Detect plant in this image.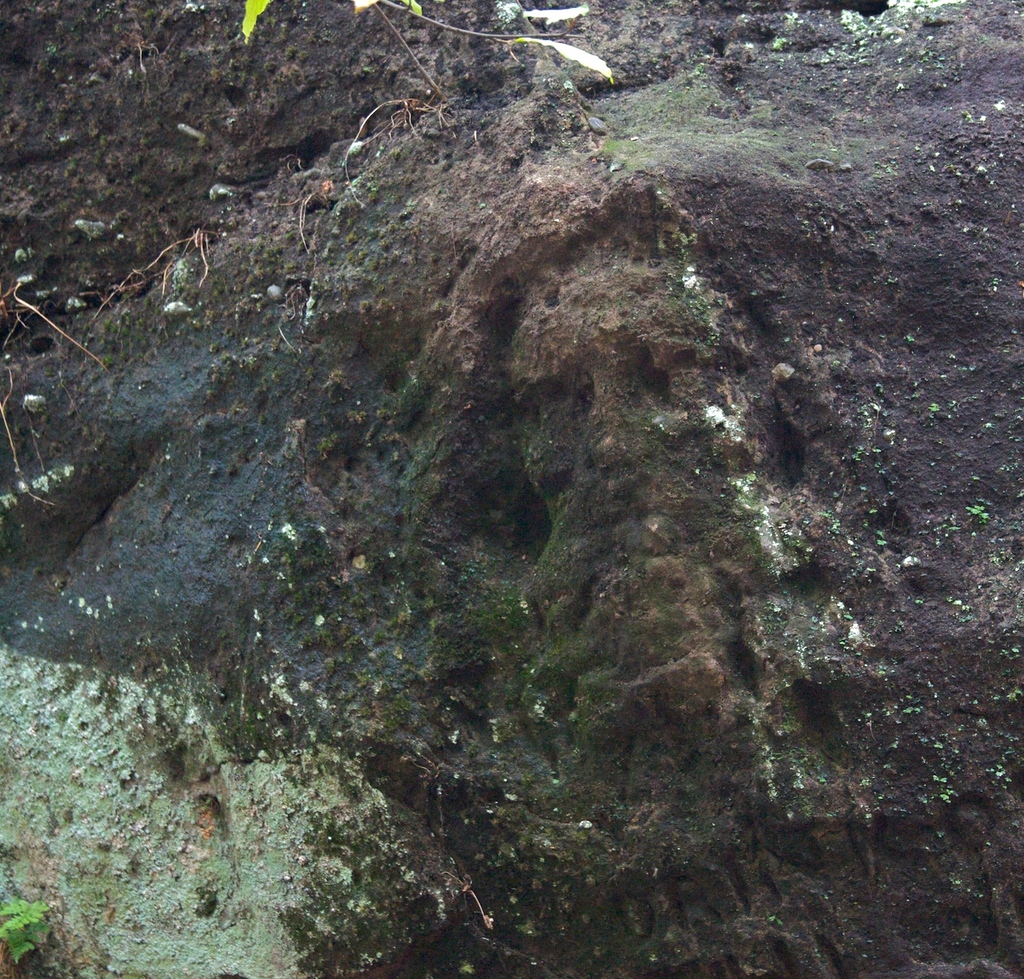
Detection: BBox(767, 911, 782, 926).
